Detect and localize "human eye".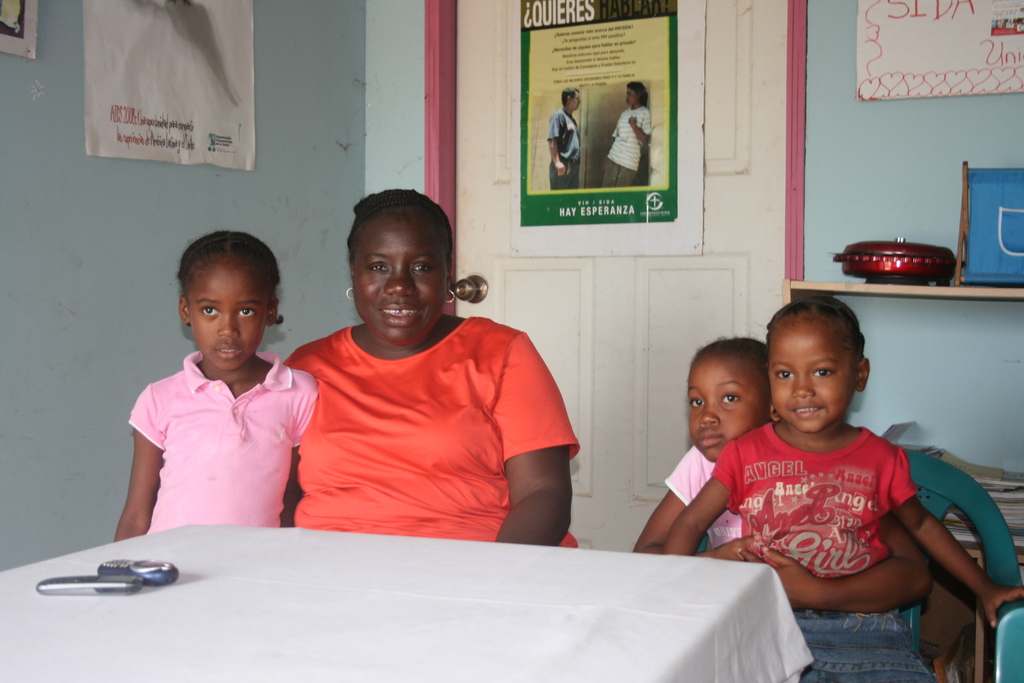
Localized at box(811, 367, 836, 378).
